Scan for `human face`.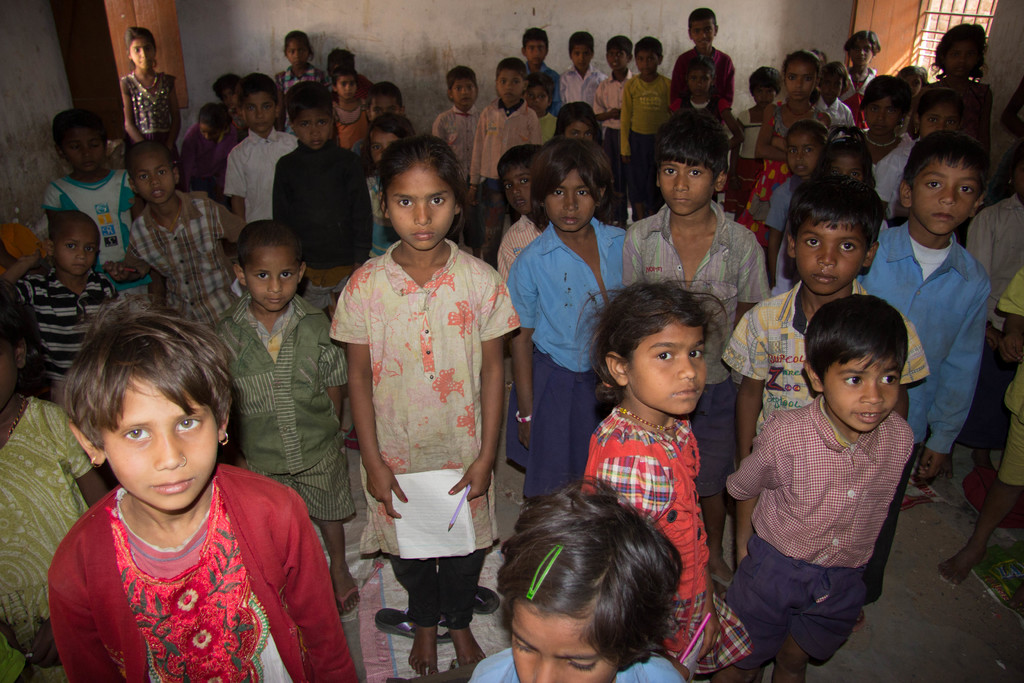
Scan result: 0, 340, 18, 415.
